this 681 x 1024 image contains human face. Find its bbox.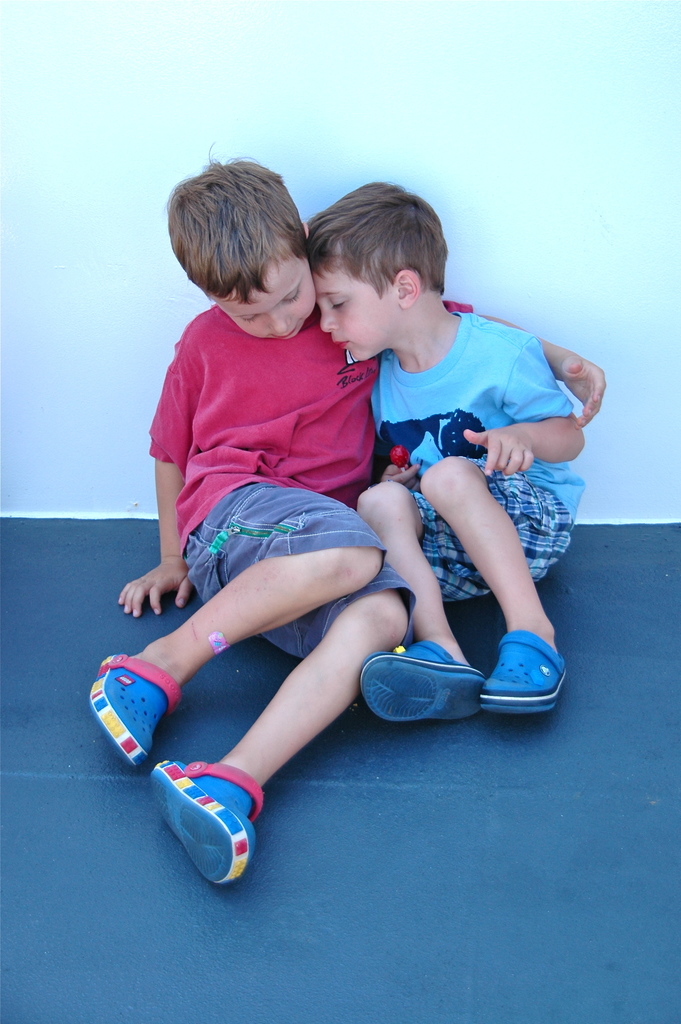
BBox(209, 246, 316, 344).
